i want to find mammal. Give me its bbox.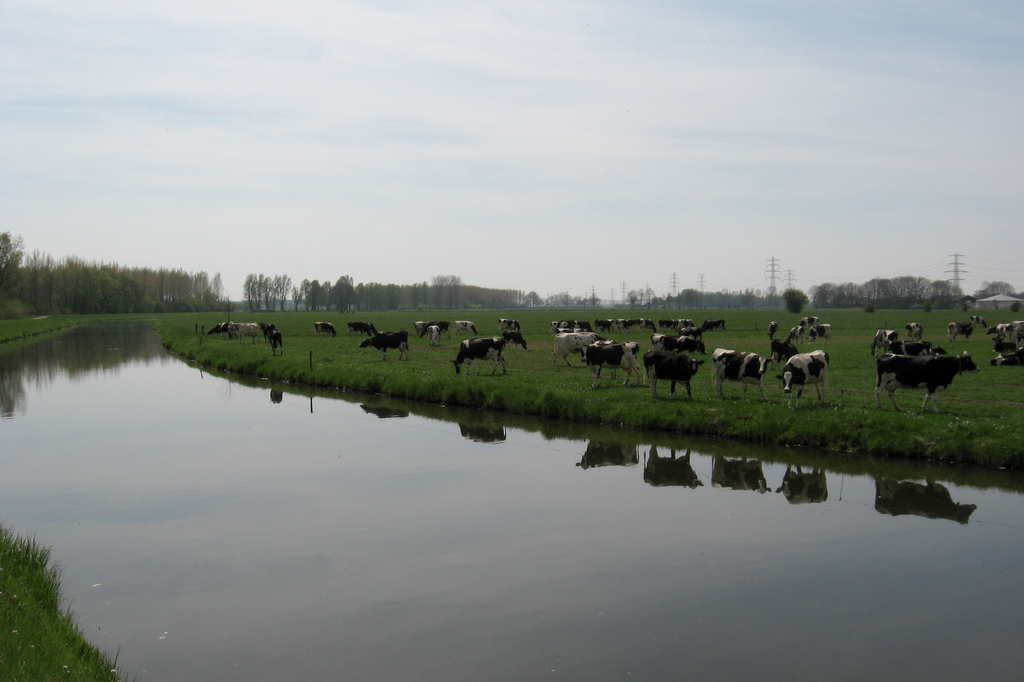
region(346, 321, 366, 337).
